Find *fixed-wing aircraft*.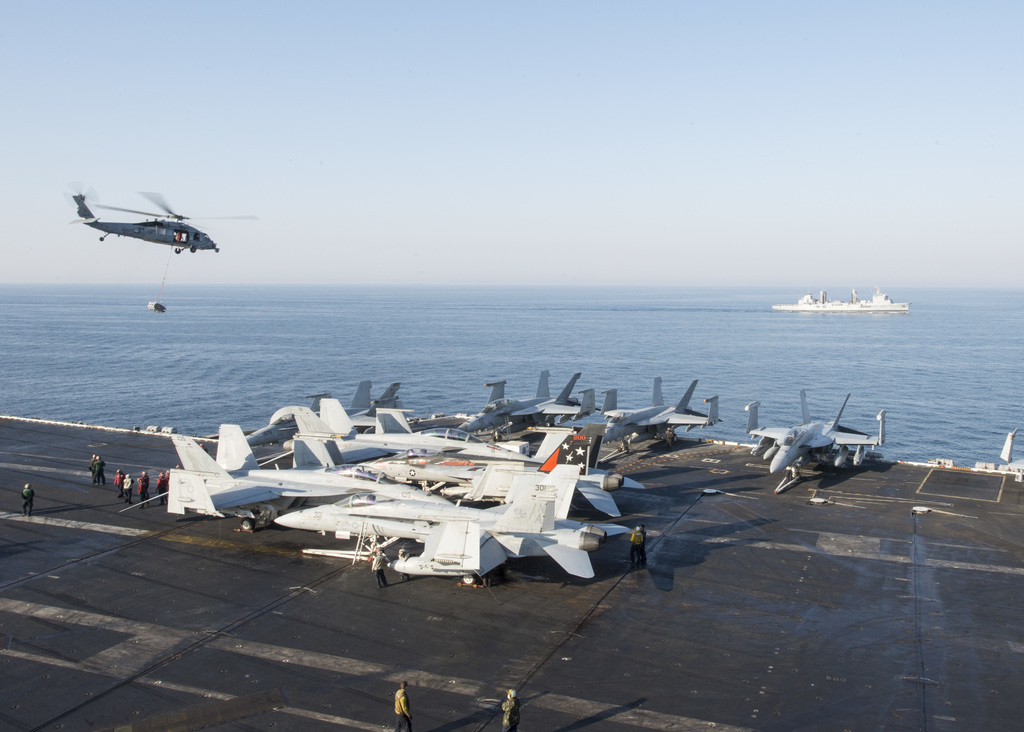
x1=740, y1=390, x2=891, y2=476.
